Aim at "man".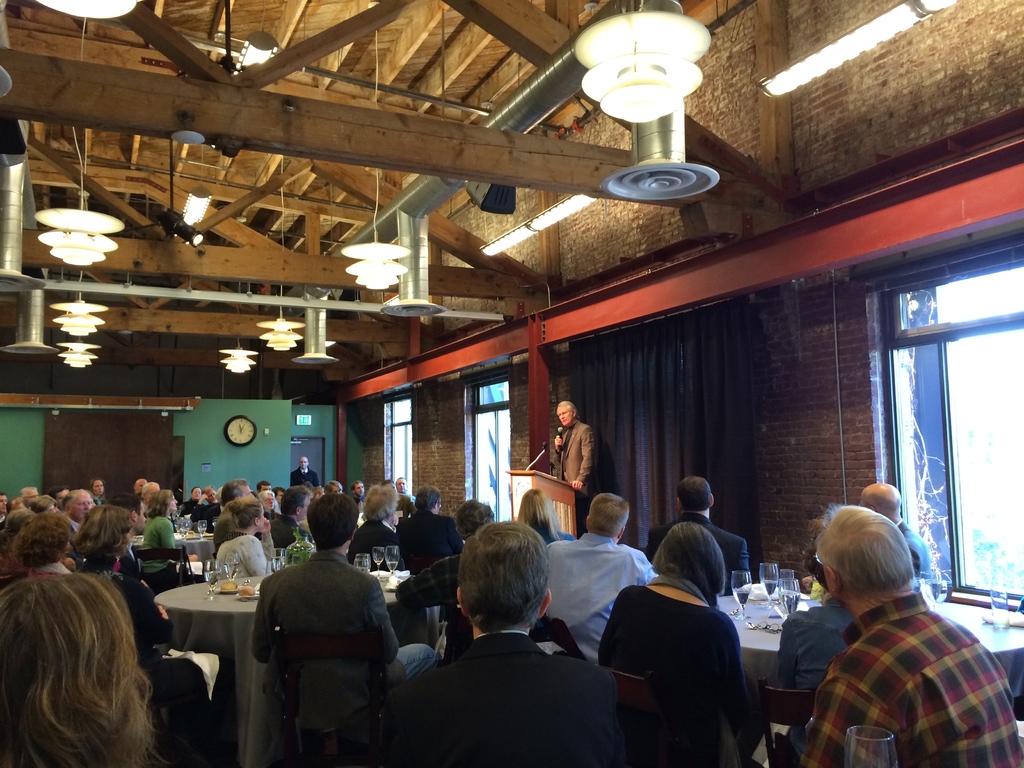
Aimed at locate(17, 488, 45, 504).
